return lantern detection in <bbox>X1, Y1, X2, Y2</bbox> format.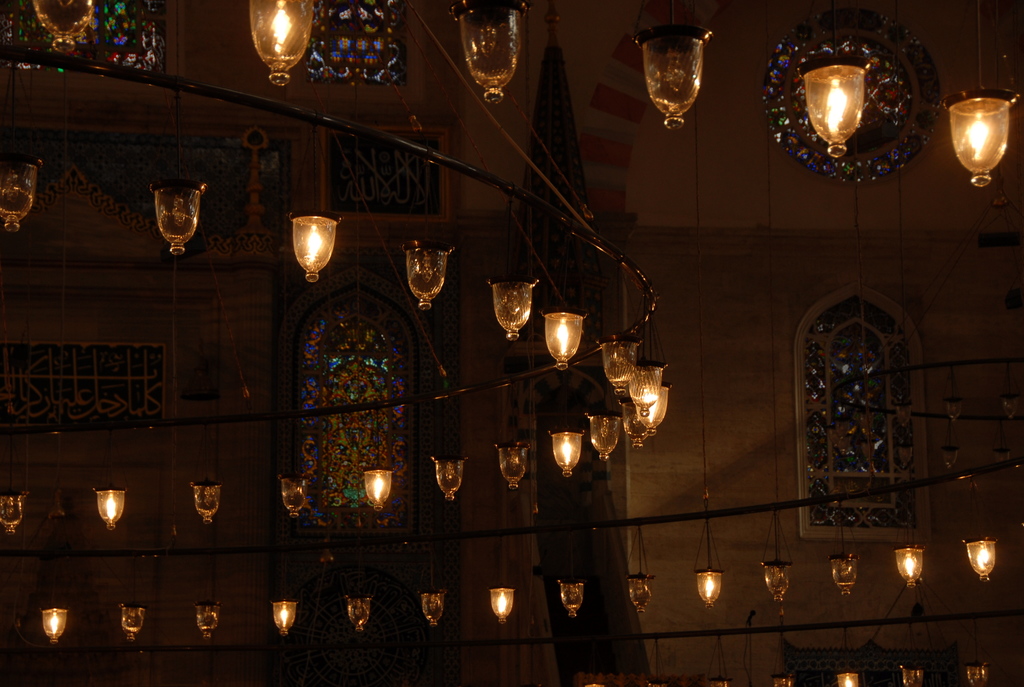
<bbox>424, 591, 440, 624</bbox>.
